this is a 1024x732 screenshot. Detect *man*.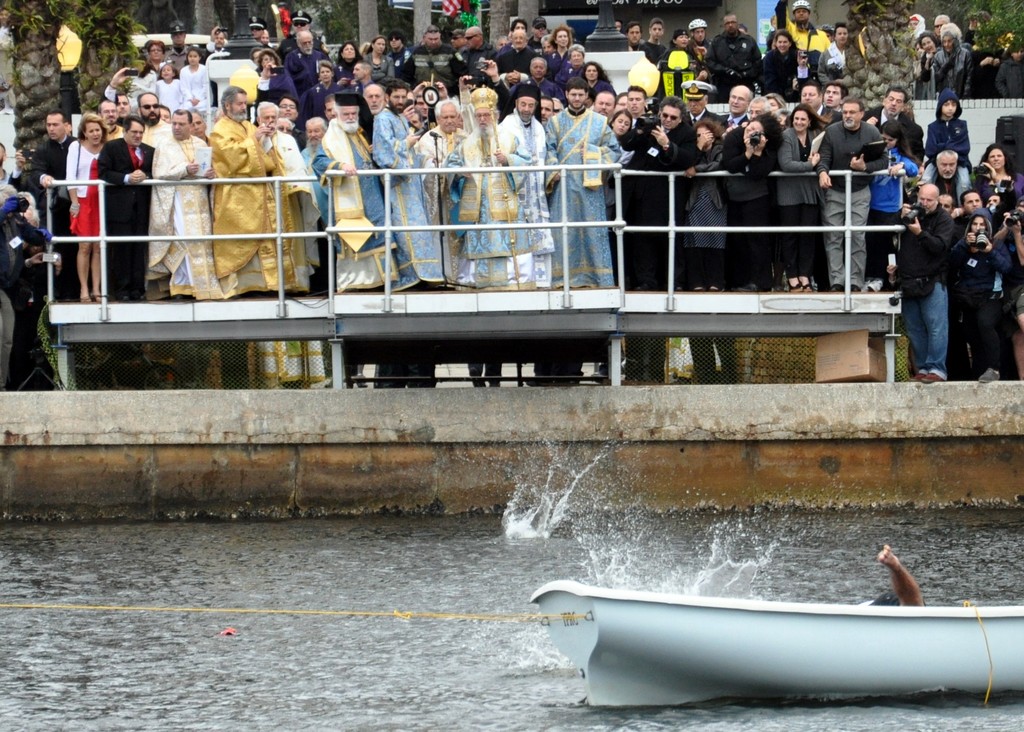
l=397, t=24, r=454, b=101.
